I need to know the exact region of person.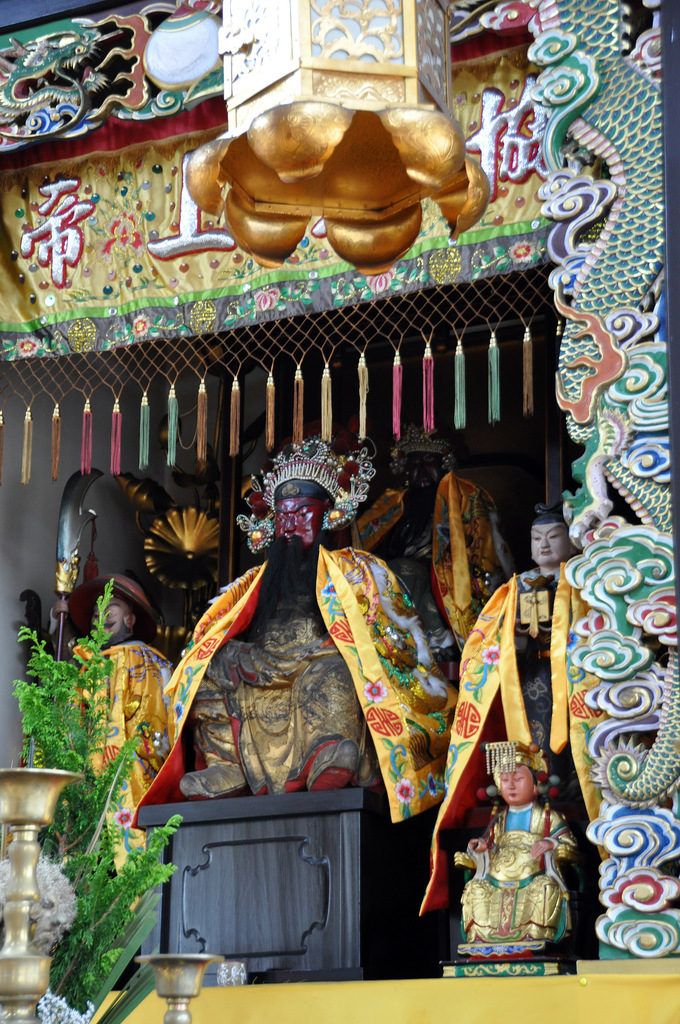
Region: <bbox>68, 571, 164, 819</bbox>.
